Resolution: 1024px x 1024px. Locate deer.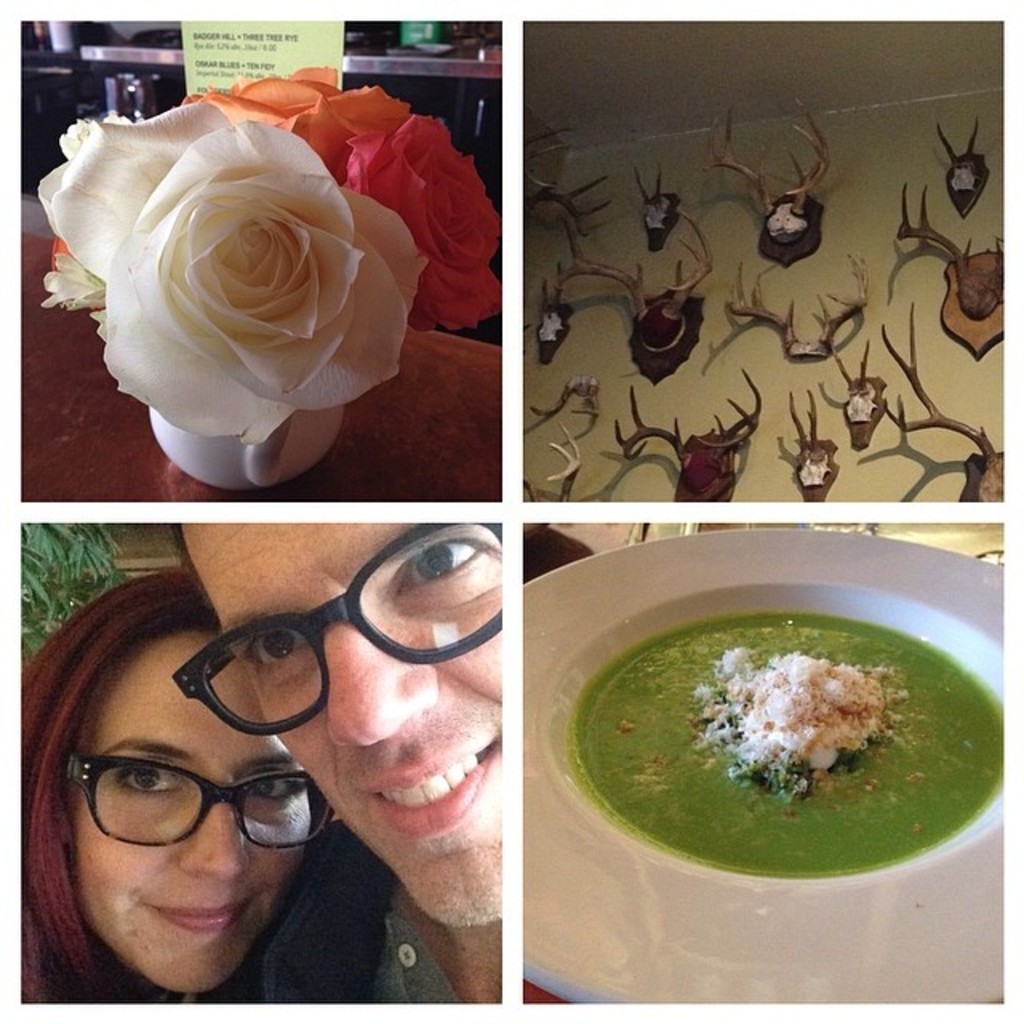
detection(533, 278, 570, 347).
